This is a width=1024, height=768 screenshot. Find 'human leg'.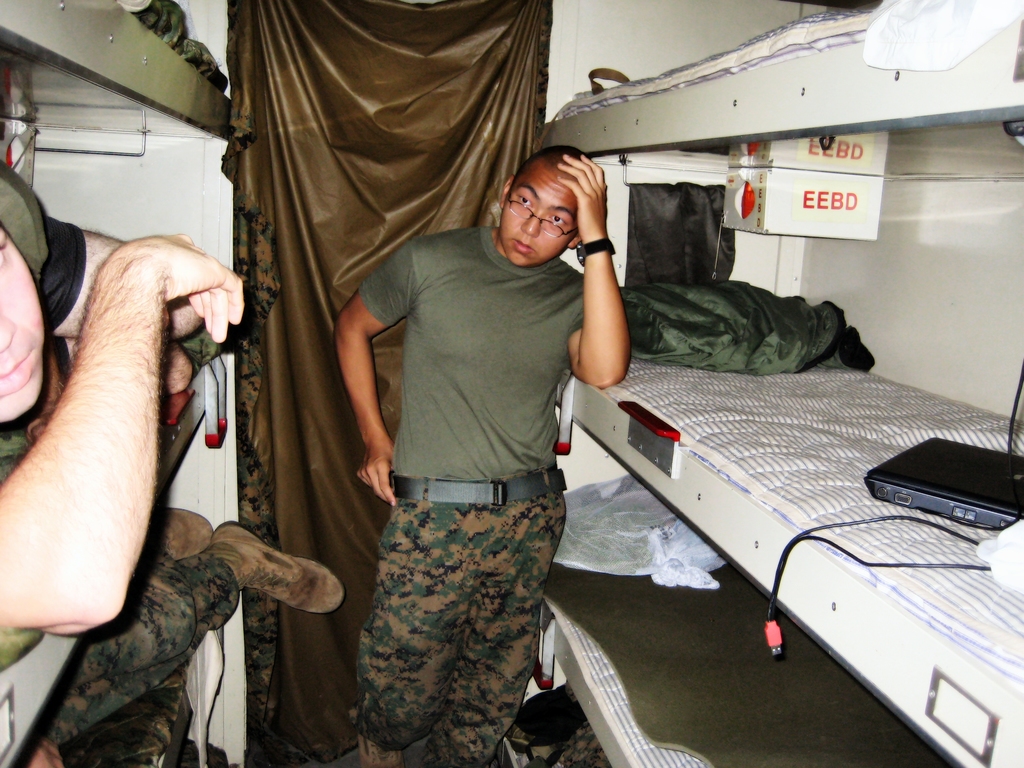
Bounding box: <region>348, 491, 463, 765</region>.
